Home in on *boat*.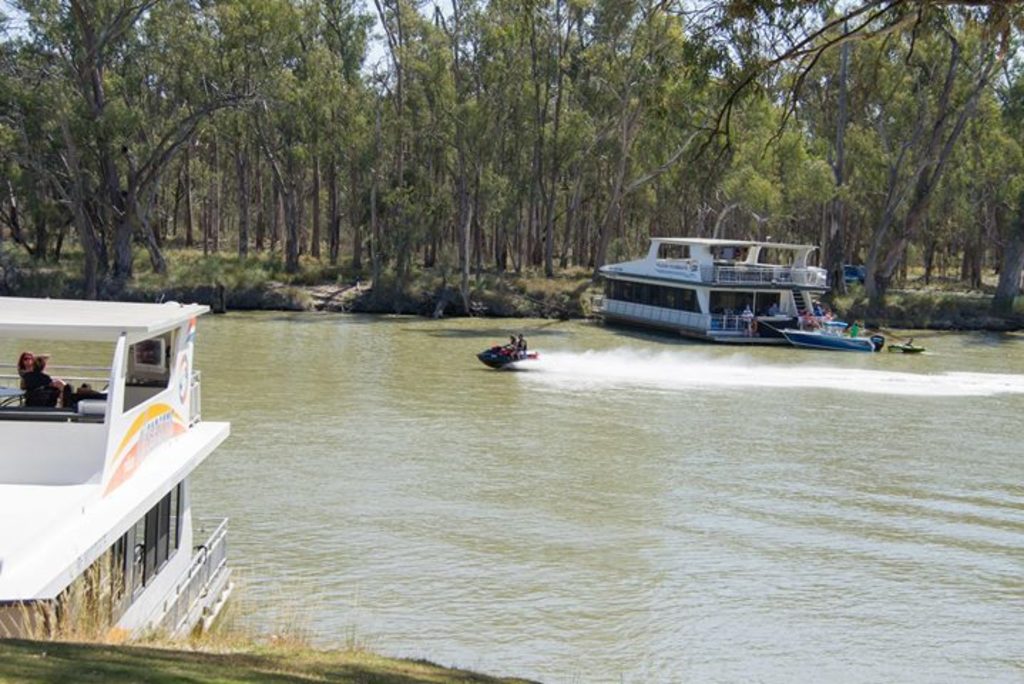
Homed in at 0/302/224/683.
